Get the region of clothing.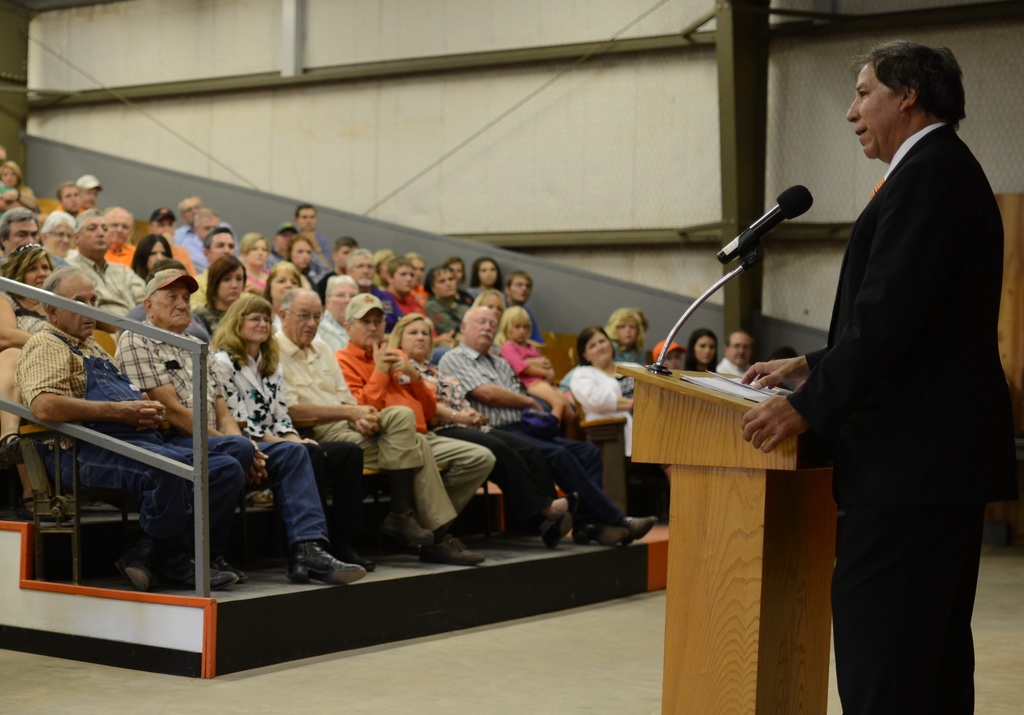
box=[184, 215, 211, 265].
